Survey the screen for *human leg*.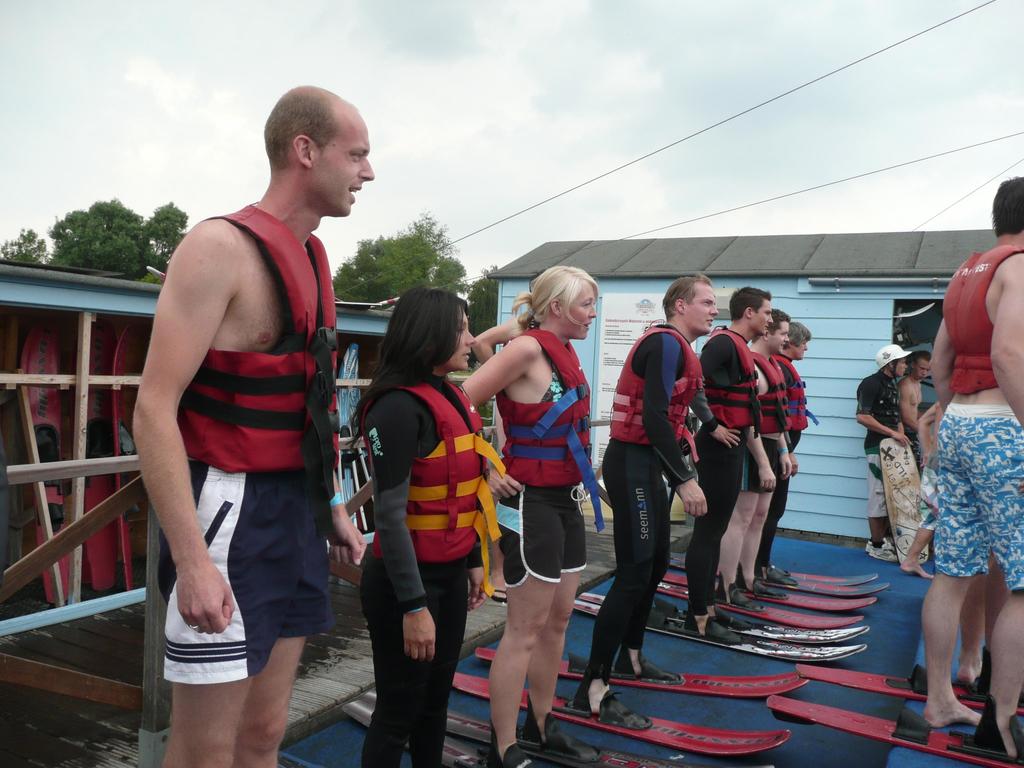
Survey found: rect(737, 491, 777, 597).
